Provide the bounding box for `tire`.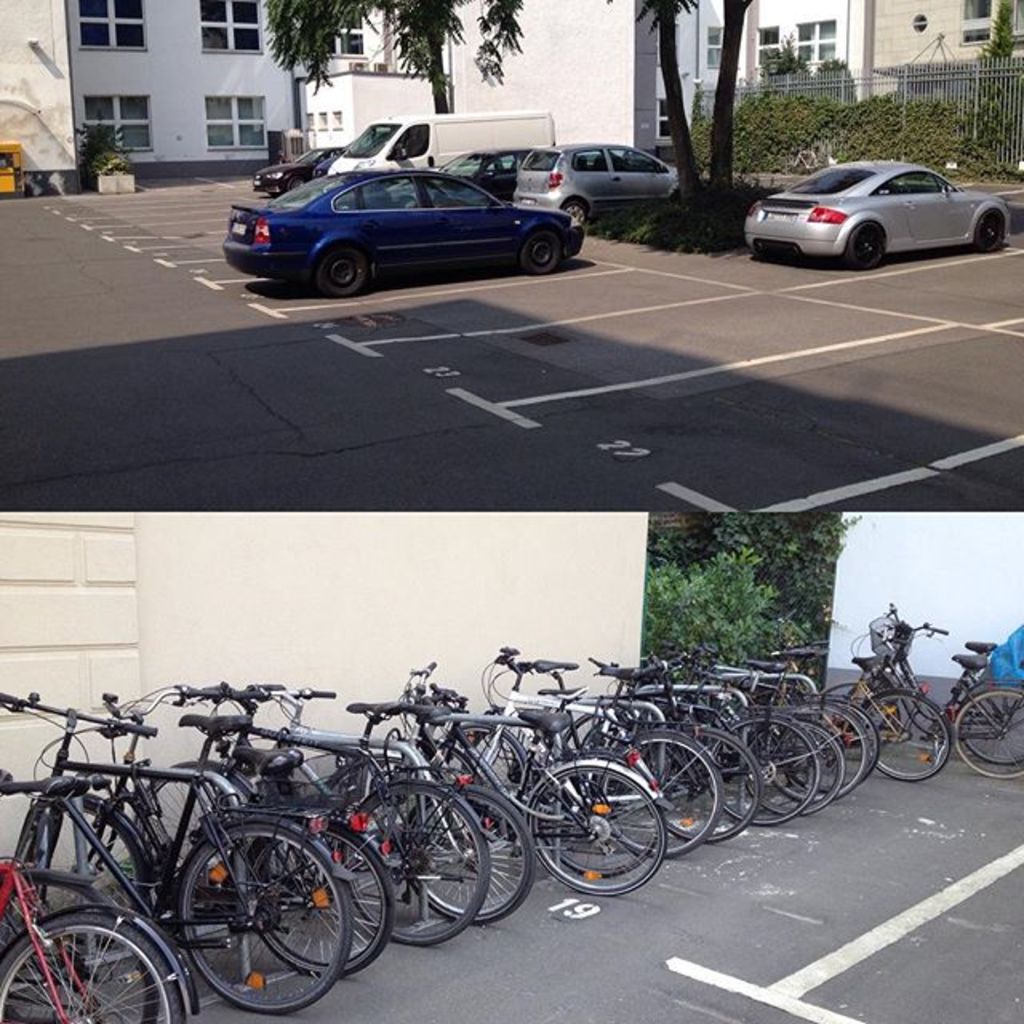
left=400, top=784, right=536, bottom=928.
